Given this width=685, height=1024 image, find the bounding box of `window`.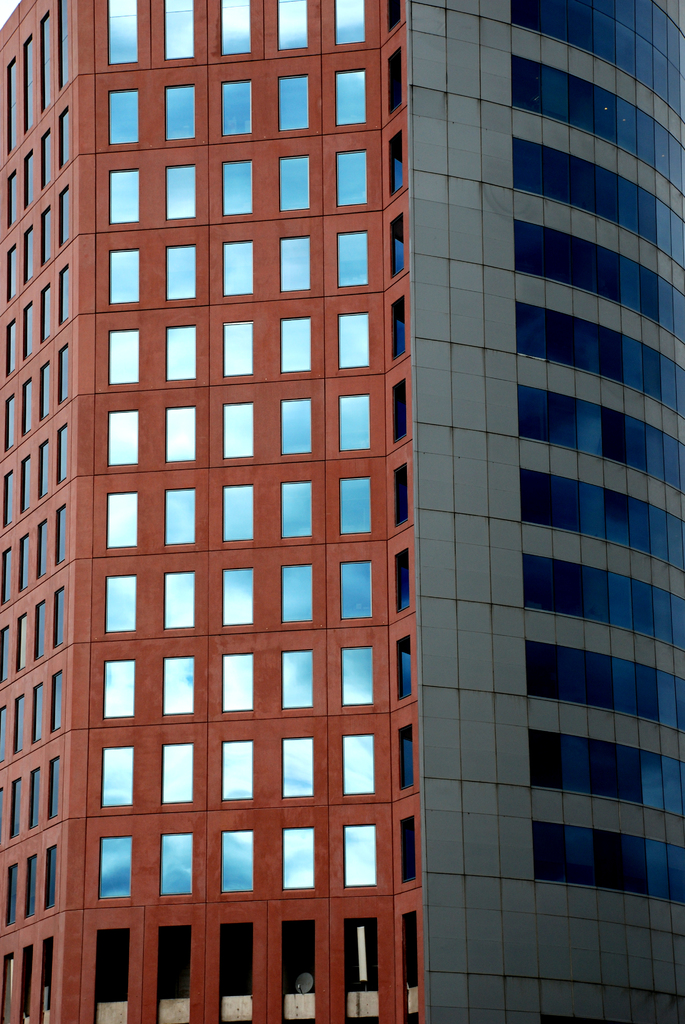
pyautogui.locateOnScreen(27, 301, 36, 359).
